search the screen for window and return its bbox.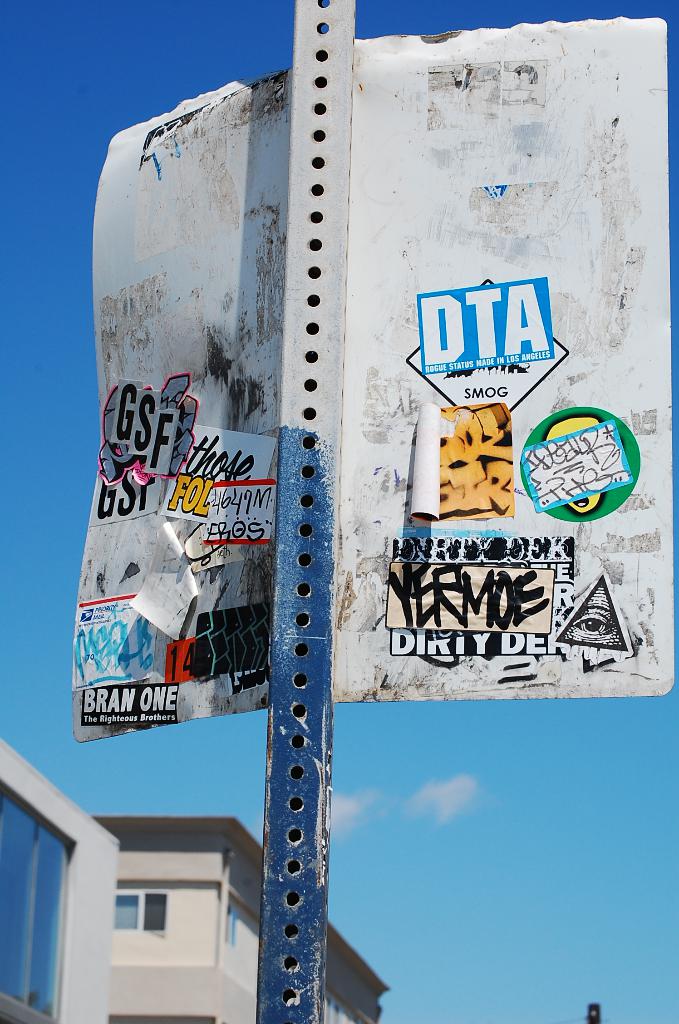
Found: bbox=(115, 887, 170, 932).
